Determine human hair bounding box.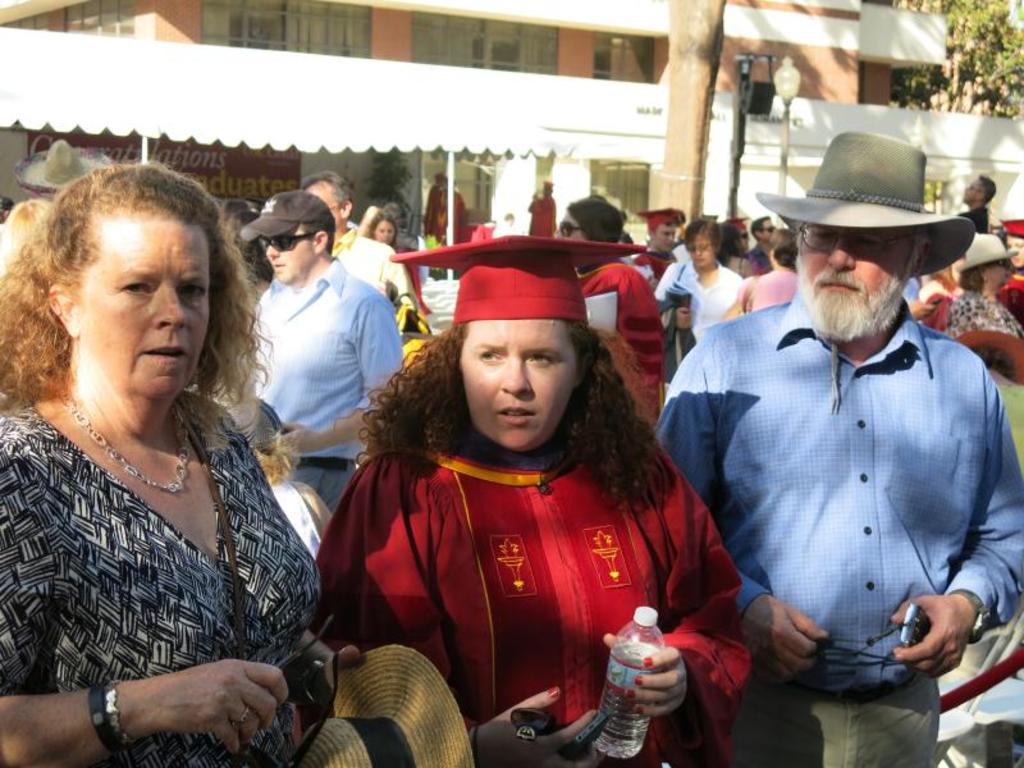
Determined: <box>571,192,628,241</box>.
